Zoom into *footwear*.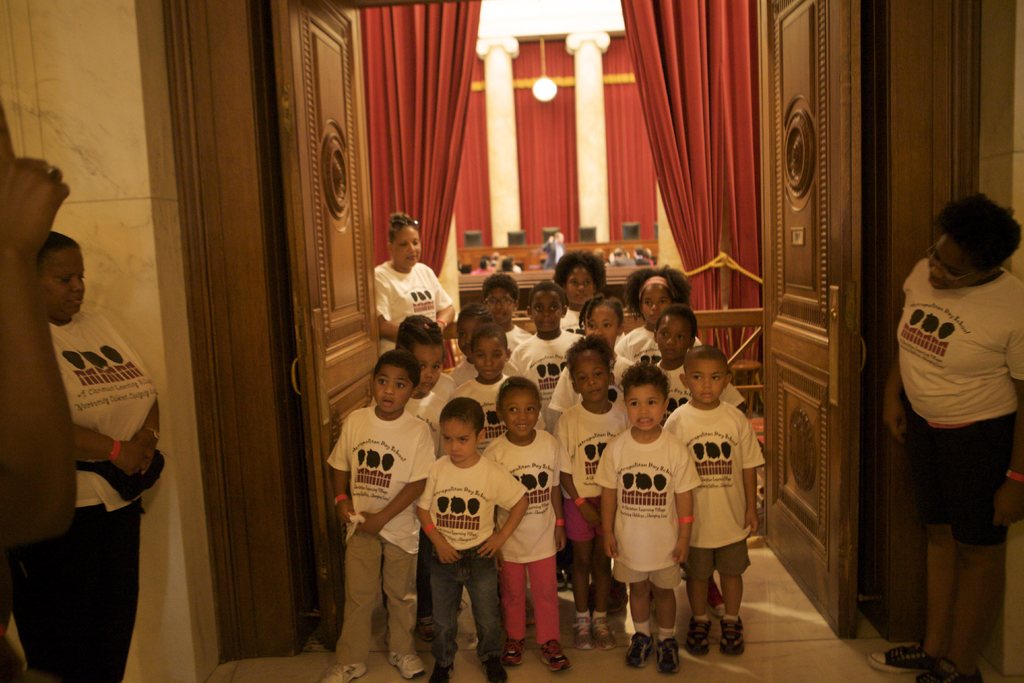
Zoom target: detection(589, 614, 618, 649).
